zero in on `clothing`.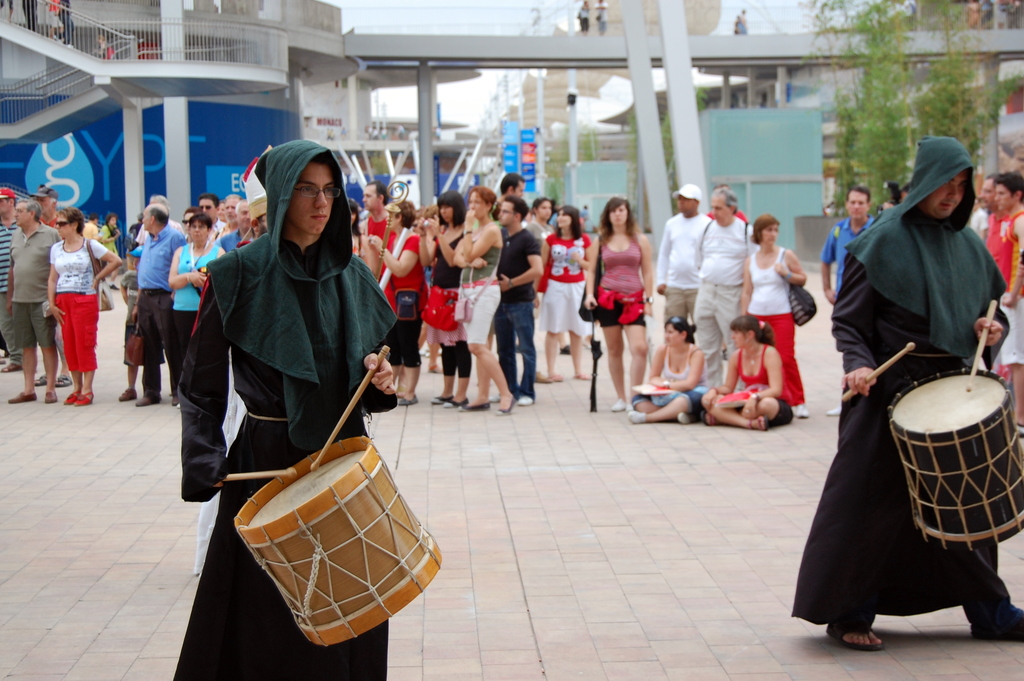
Zeroed in: 22:0:41:32.
